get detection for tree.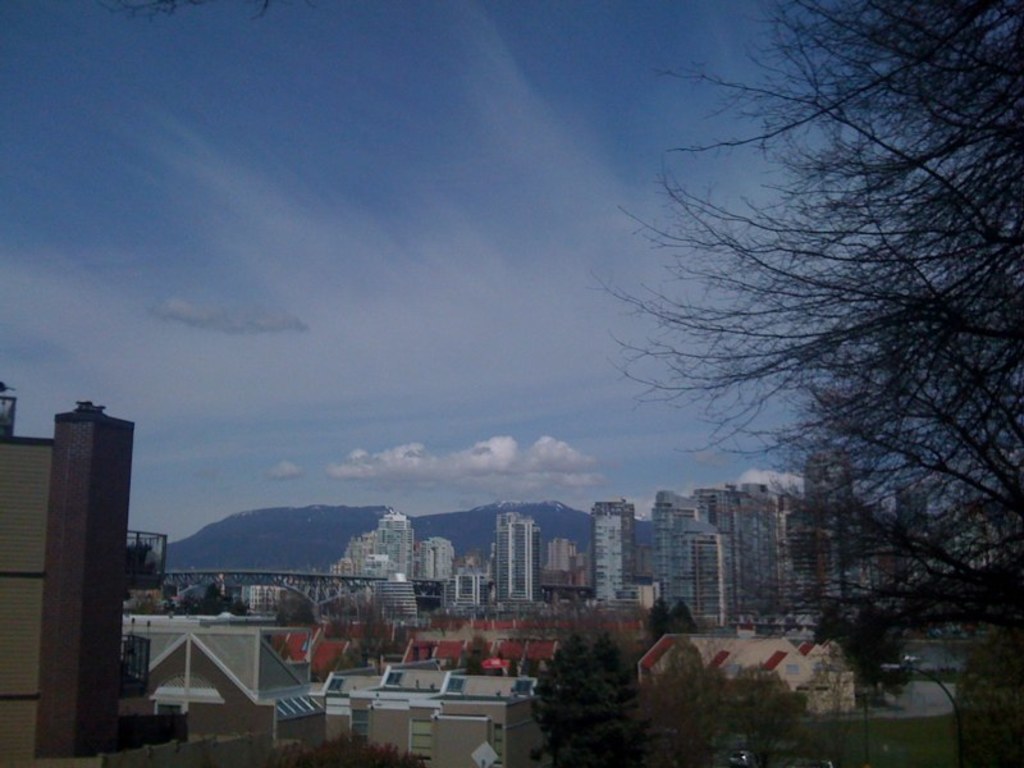
Detection: 512 625 641 767.
